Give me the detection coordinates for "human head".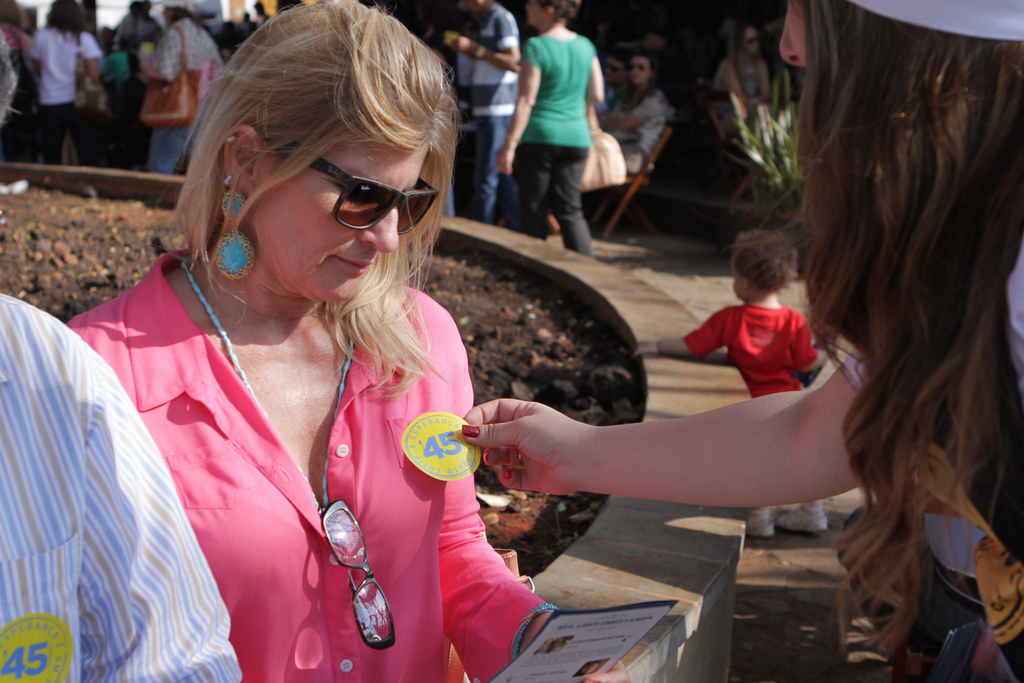
box=[775, 0, 1023, 95].
